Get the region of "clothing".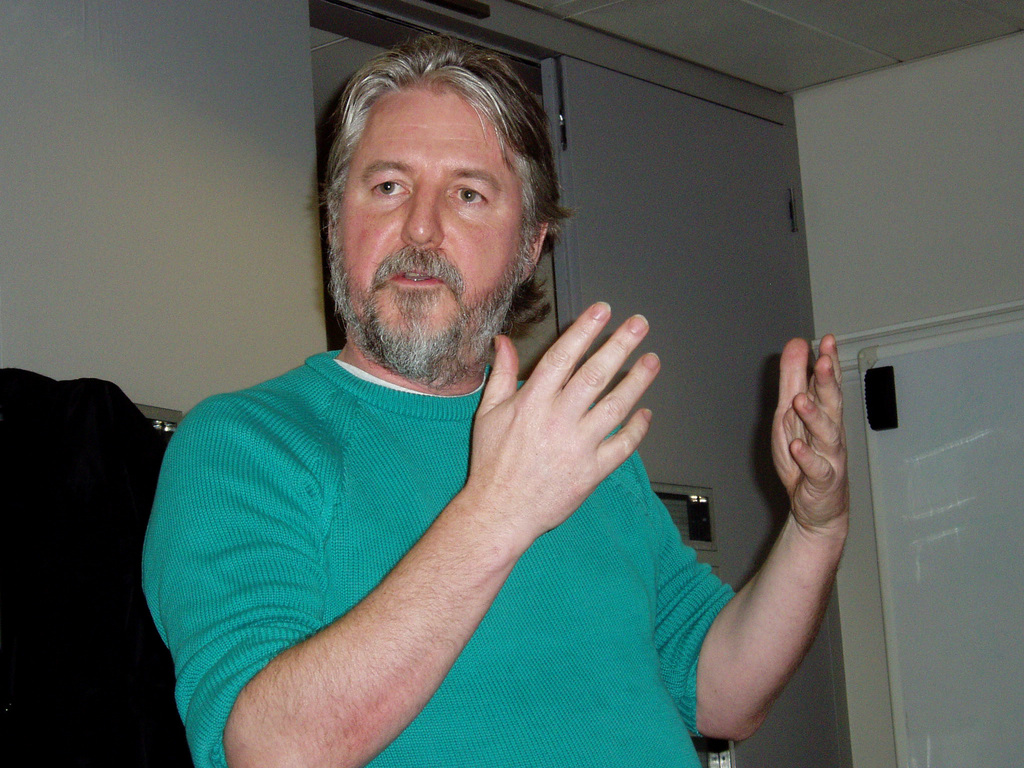
150 291 716 758.
